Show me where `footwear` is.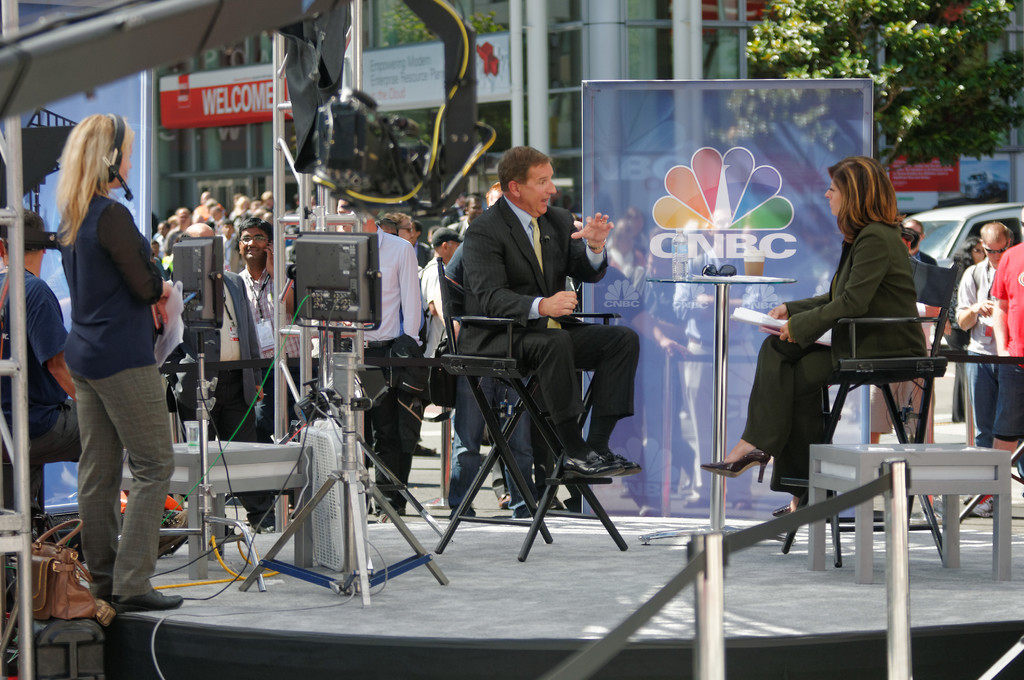
`footwear` is at [495, 496, 511, 508].
